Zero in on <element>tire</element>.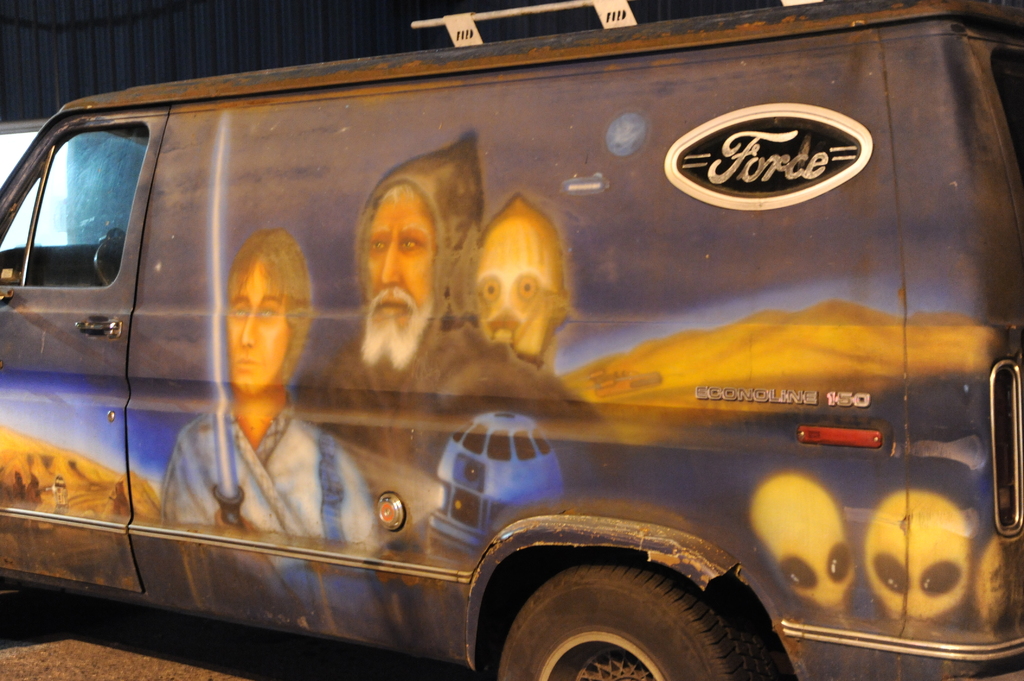
Zeroed in: [left=499, top=563, right=739, bottom=680].
